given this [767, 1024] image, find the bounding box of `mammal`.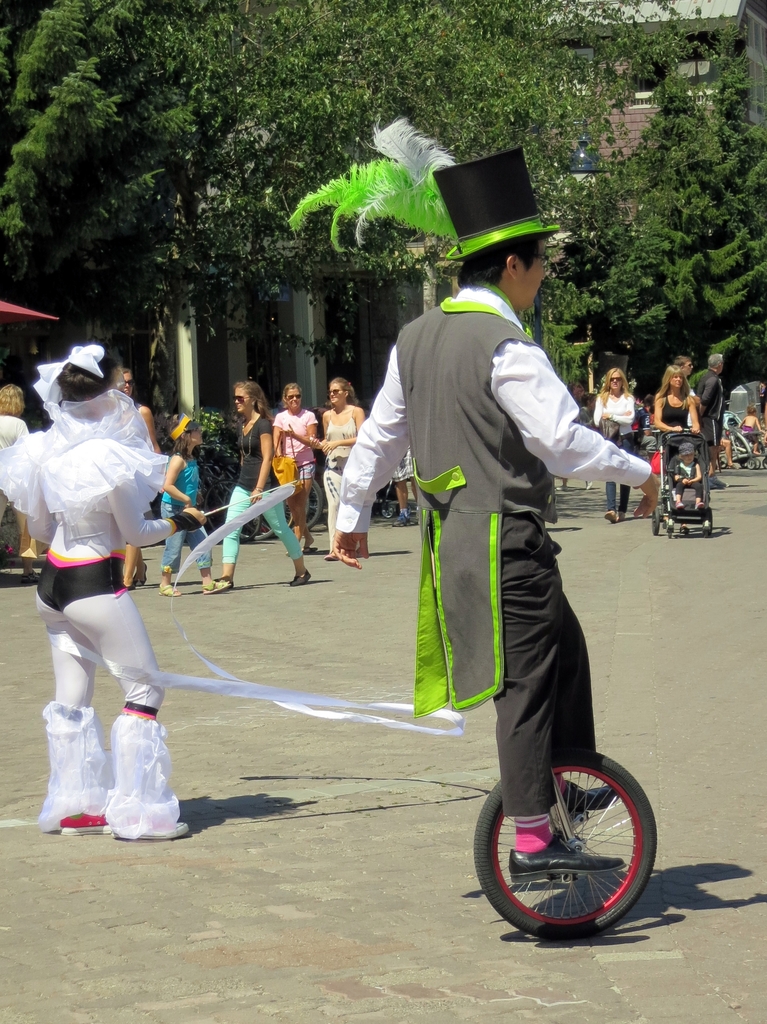
(left=0, top=380, right=39, bottom=577).
